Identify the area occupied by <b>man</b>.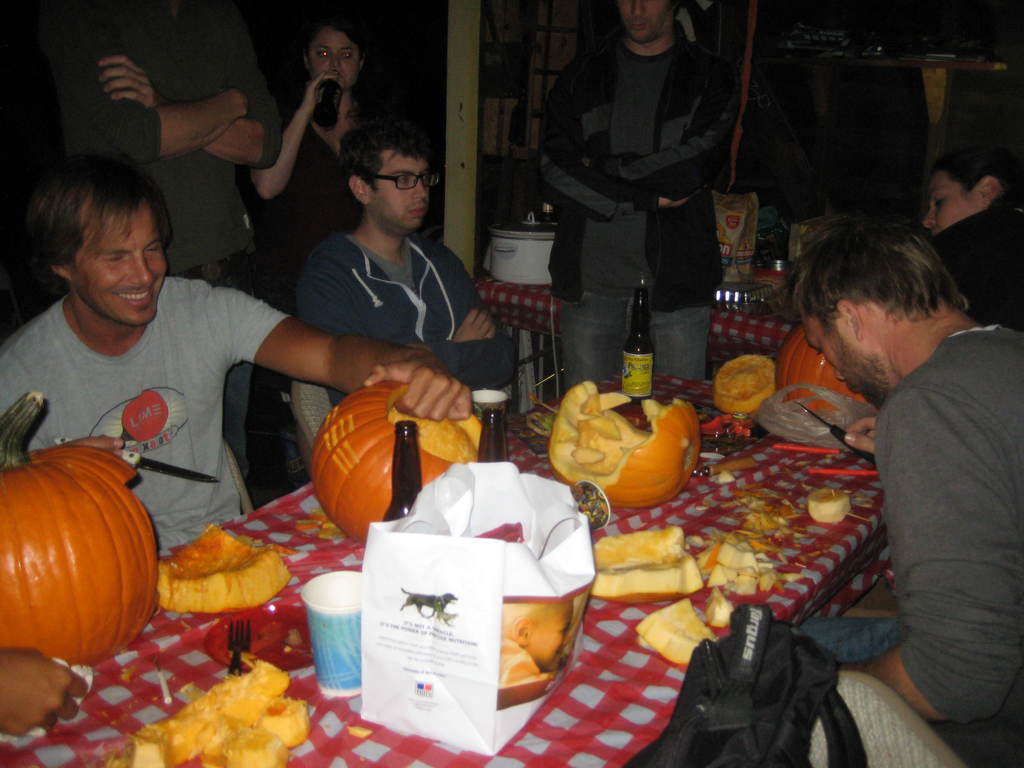
Area: (left=285, top=119, right=516, bottom=423).
